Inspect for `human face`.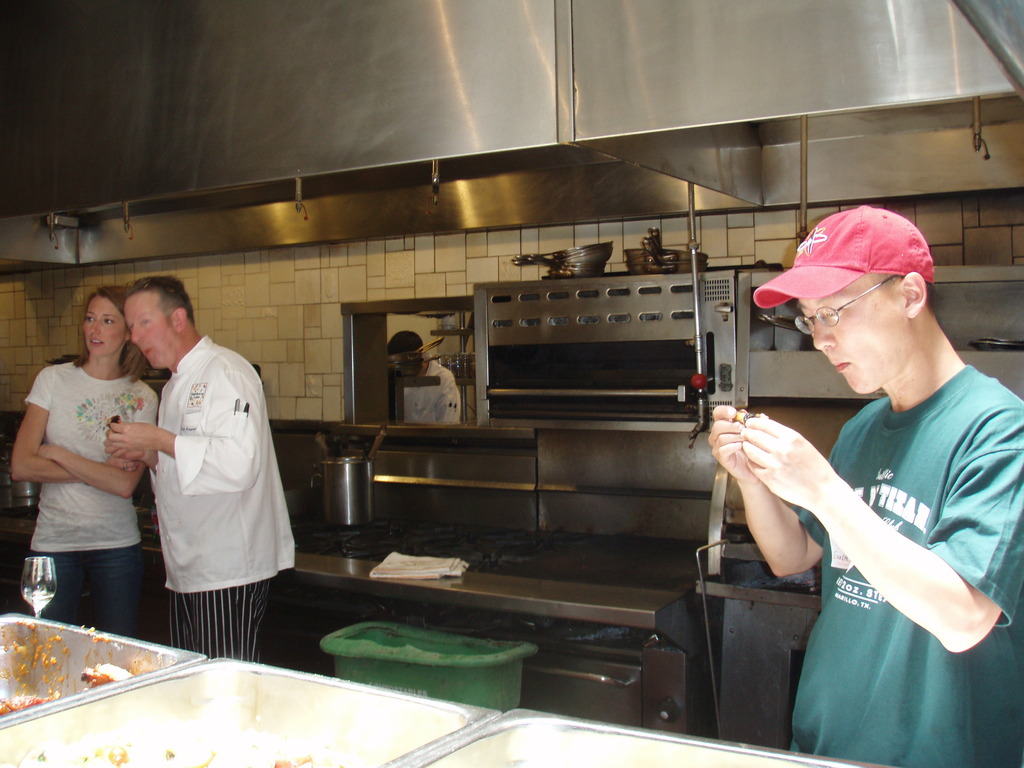
Inspection: select_region(81, 291, 125, 355).
